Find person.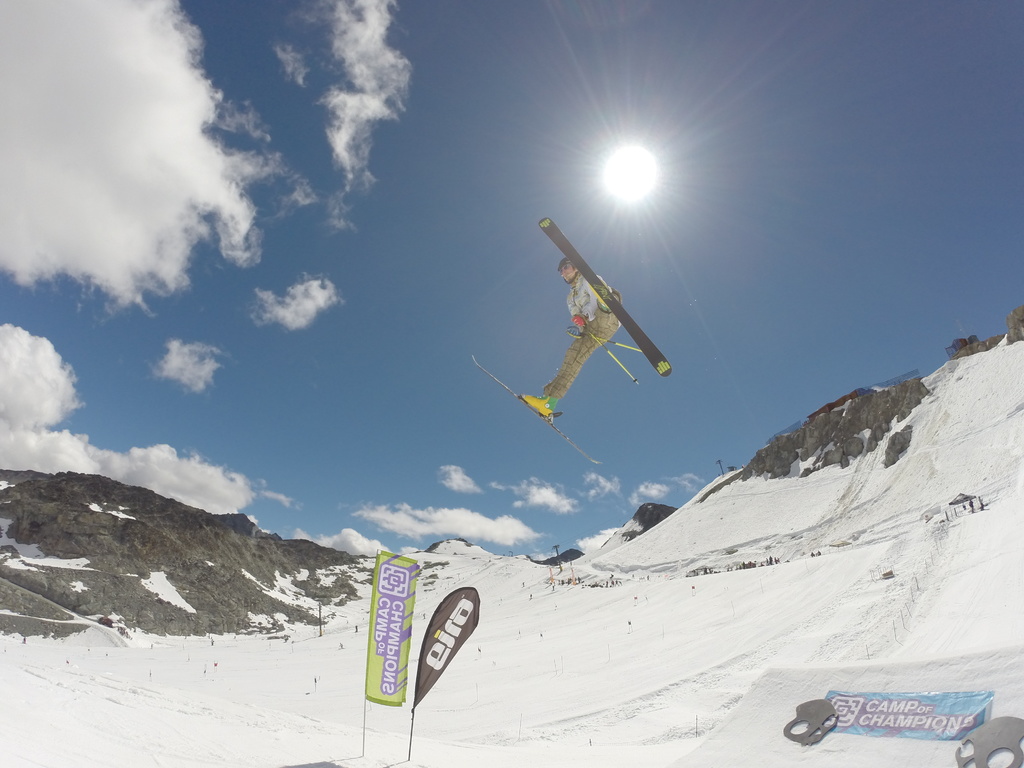
516:263:623:419.
